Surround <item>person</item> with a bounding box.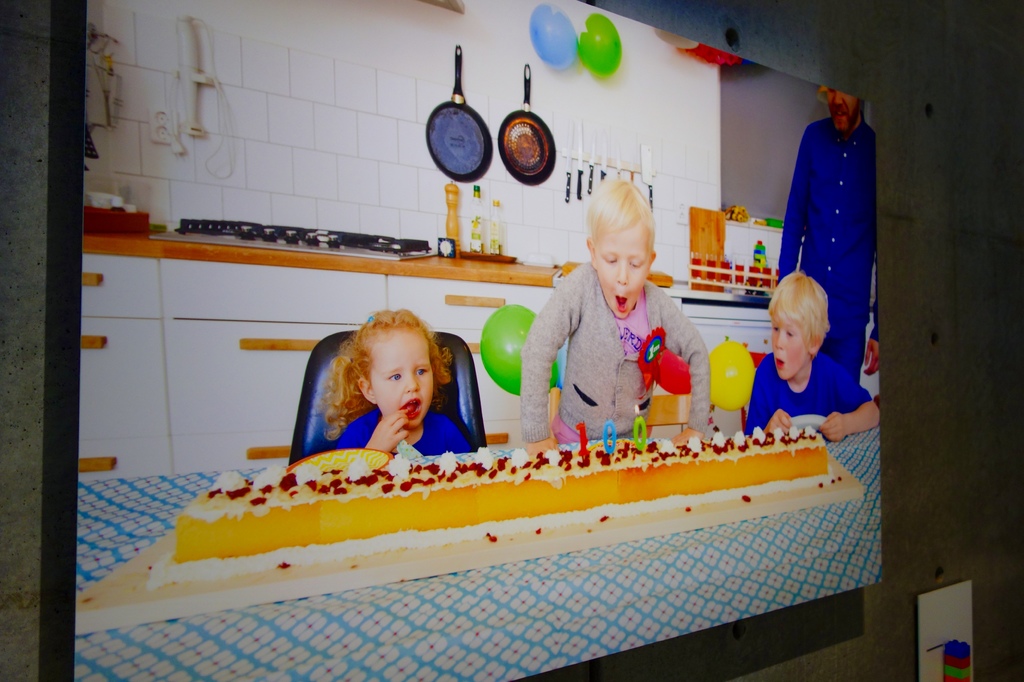
BBox(755, 273, 878, 433).
